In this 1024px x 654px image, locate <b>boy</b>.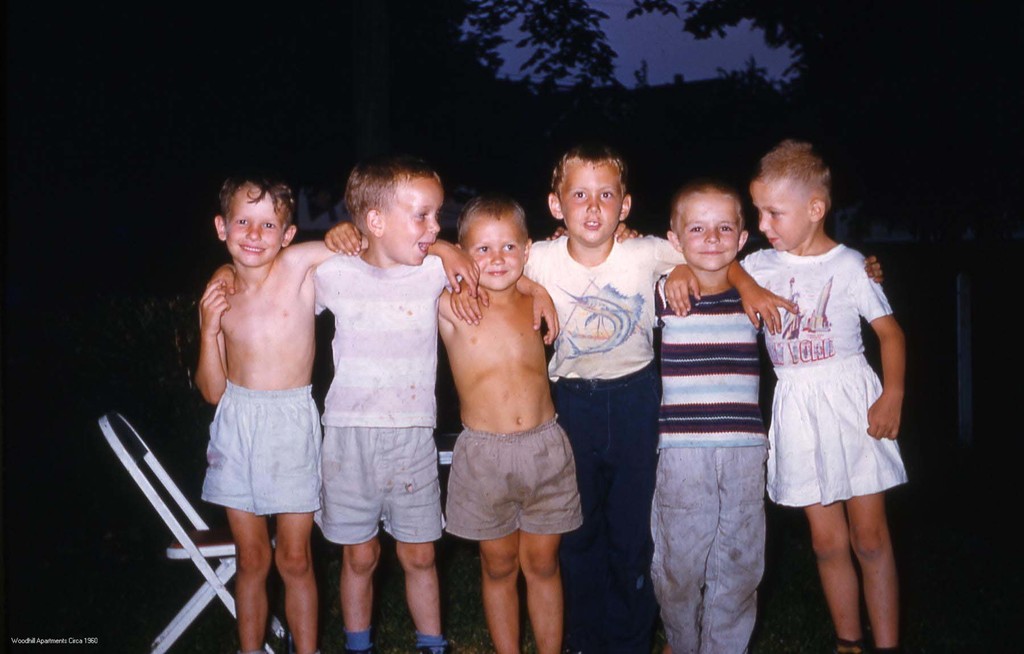
Bounding box: (541,174,886,653).
